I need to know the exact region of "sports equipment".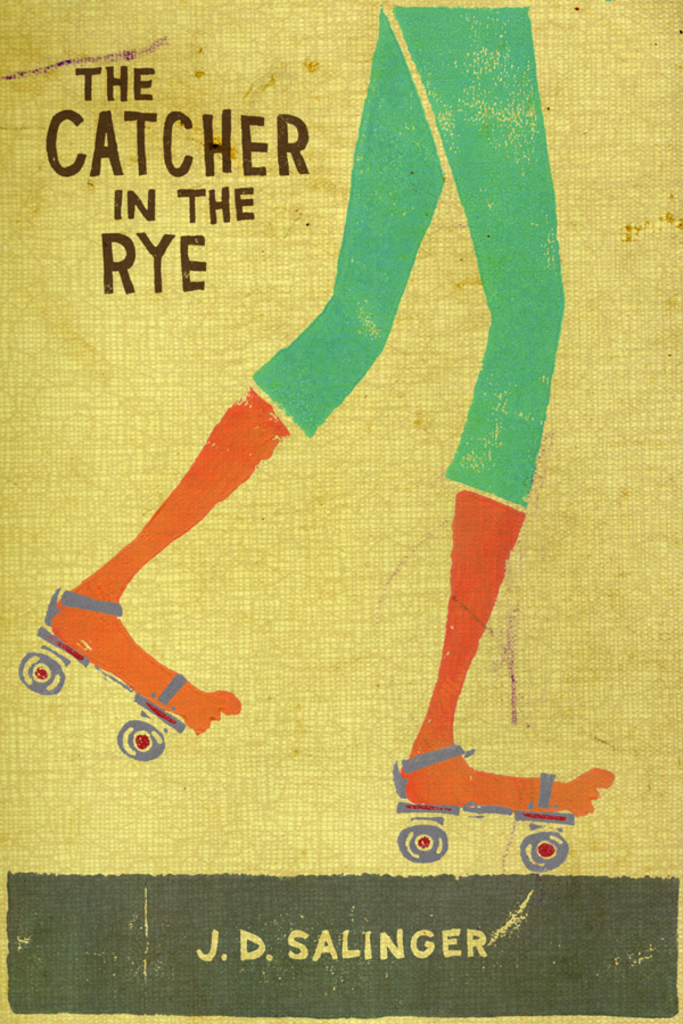
Region: rect(388, 742, 574, 870).
